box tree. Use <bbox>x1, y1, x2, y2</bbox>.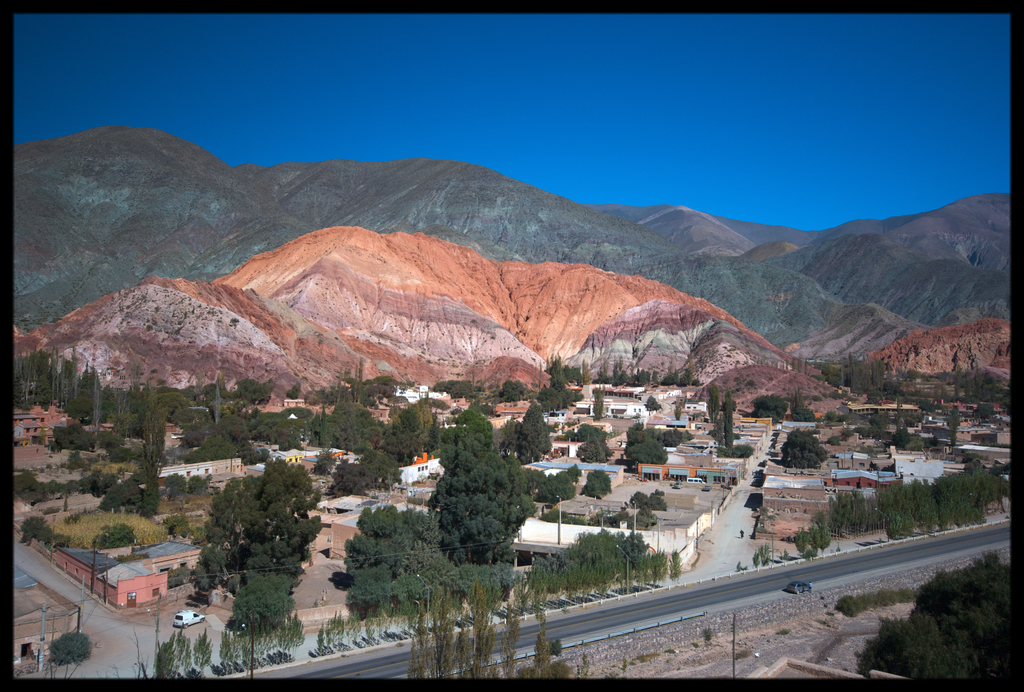
<bbox>359, 507, 401, 536</bbox>.
